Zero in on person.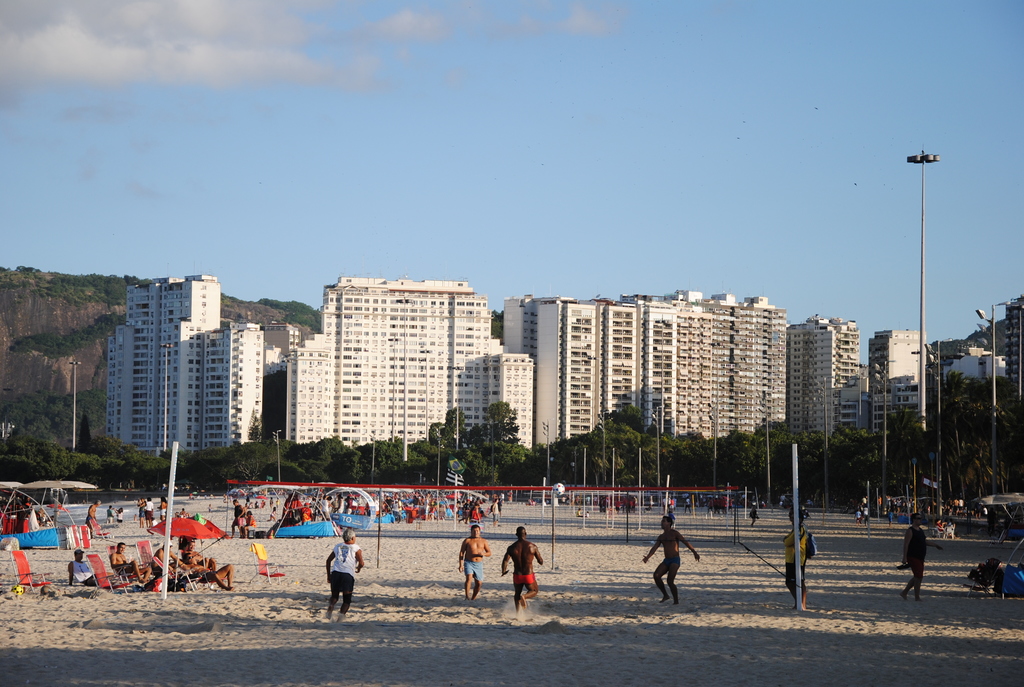
Zeroed in: left=108, top=507, right=115, bottom=522.
